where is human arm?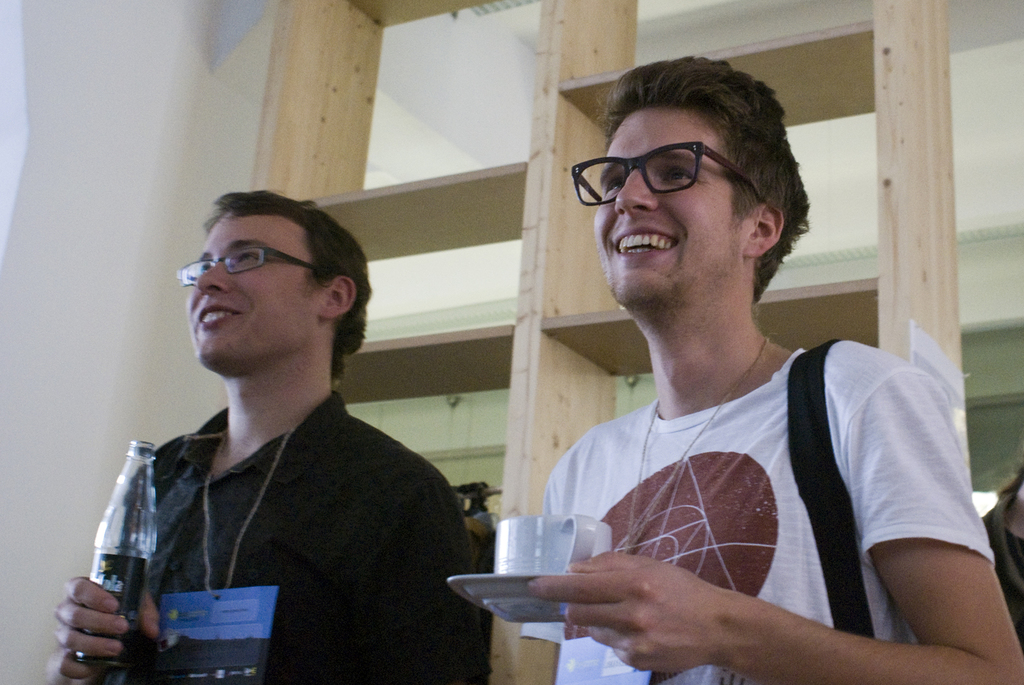
Rect(336, 463, 502, 684).
